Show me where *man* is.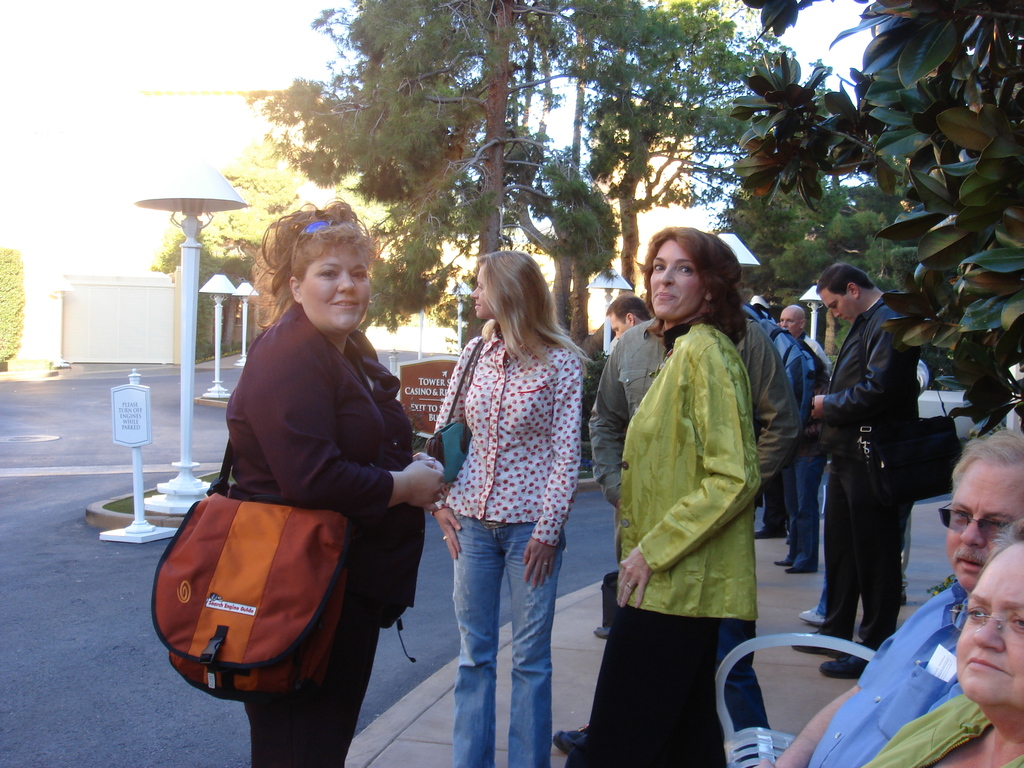
*man* is at <region>776, 307, 840, 544</region>.
